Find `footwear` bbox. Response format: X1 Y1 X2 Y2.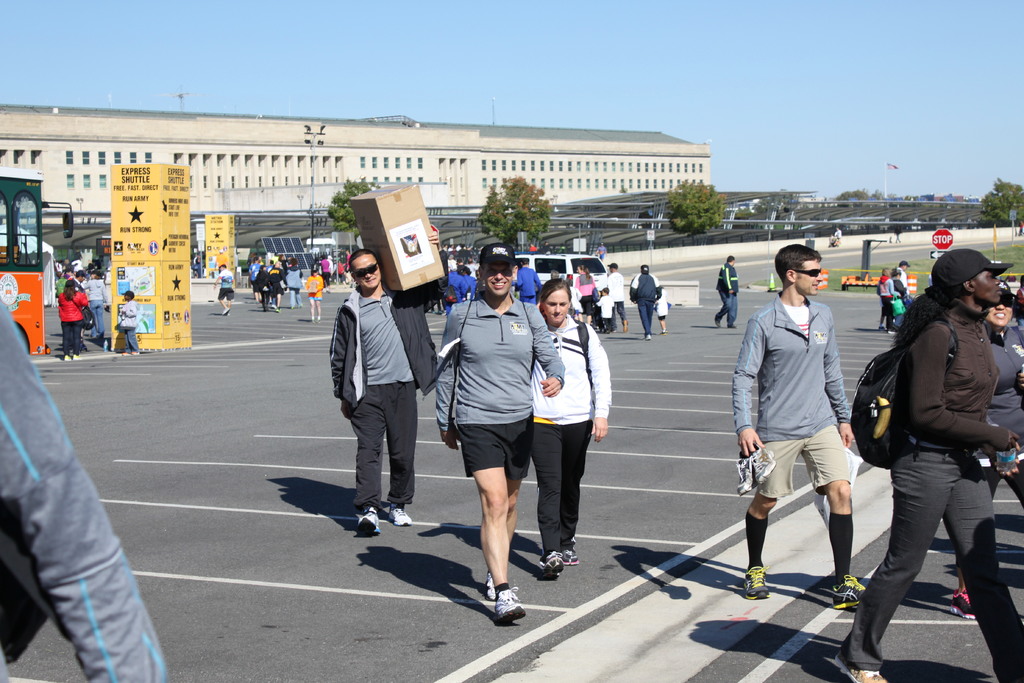
950 591 976 617.
